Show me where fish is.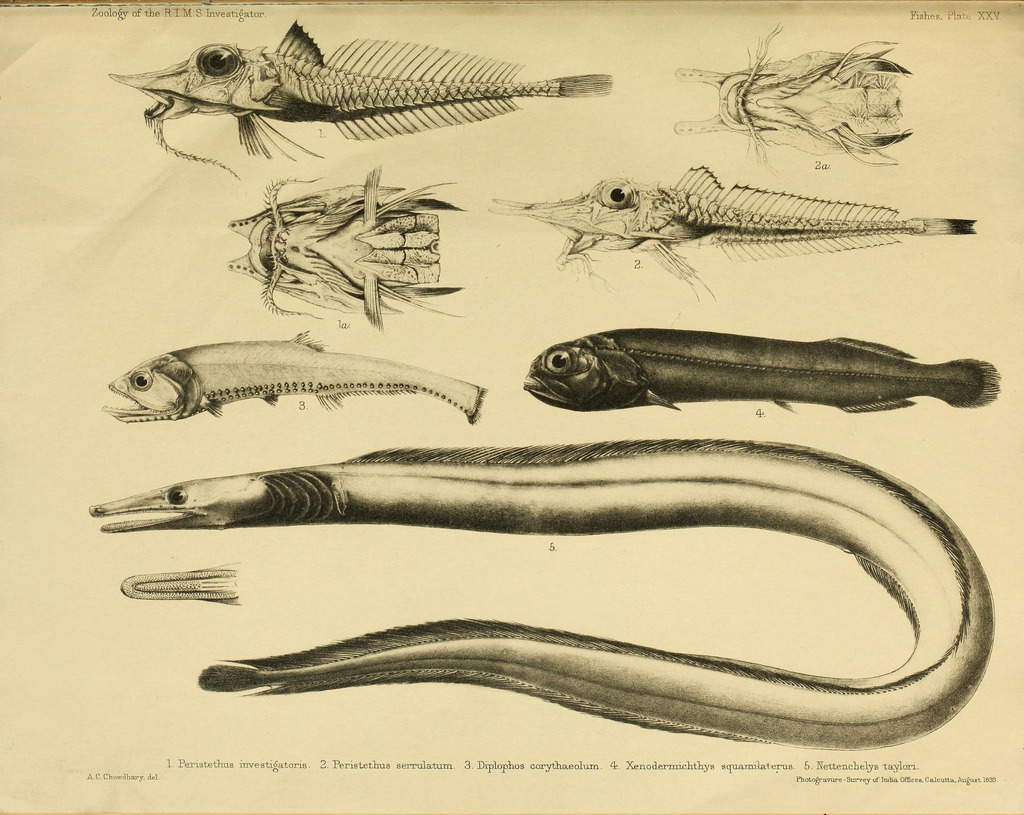
fish is at [x1=490, y1=156, x2=990, y2=302].
